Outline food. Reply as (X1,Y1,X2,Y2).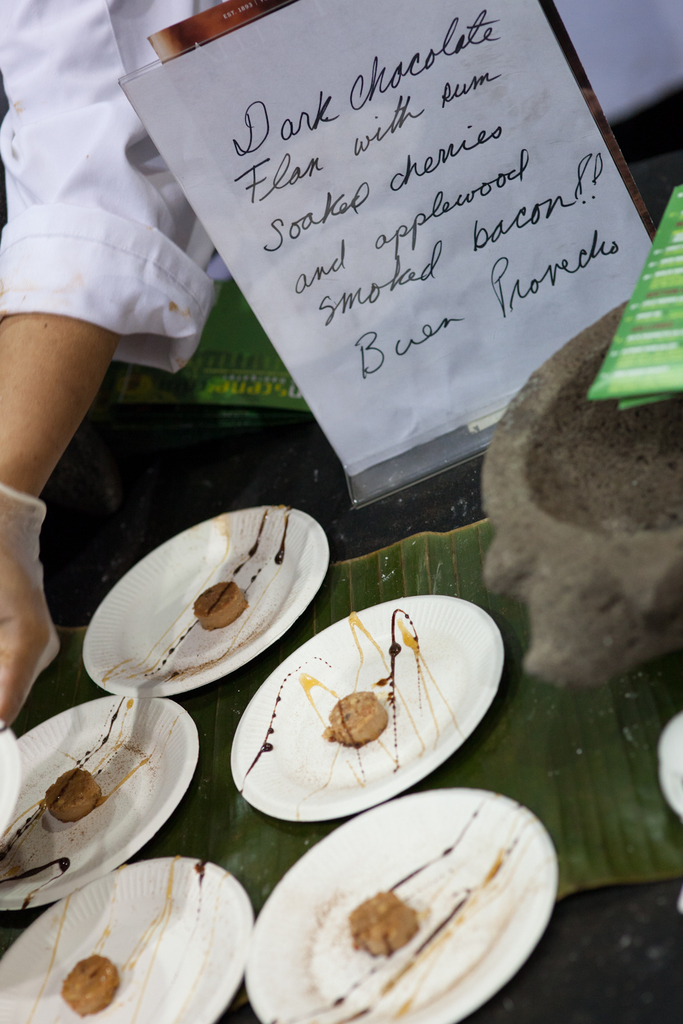
(344,884,428,959).
